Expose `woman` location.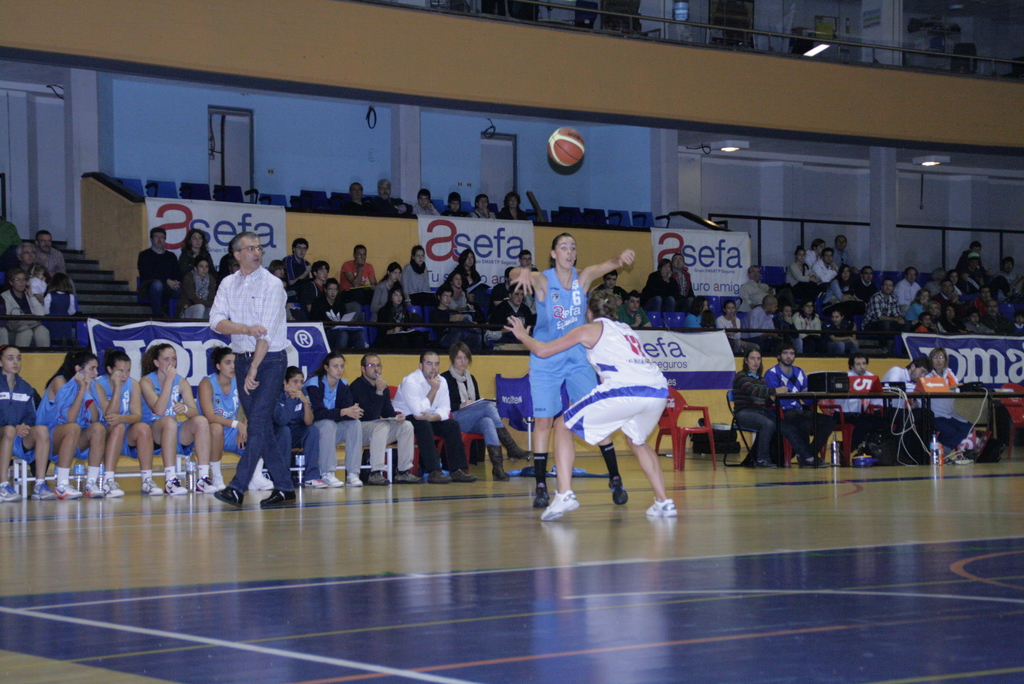
Exposed at bbox=[783, 246, 814, 295].
